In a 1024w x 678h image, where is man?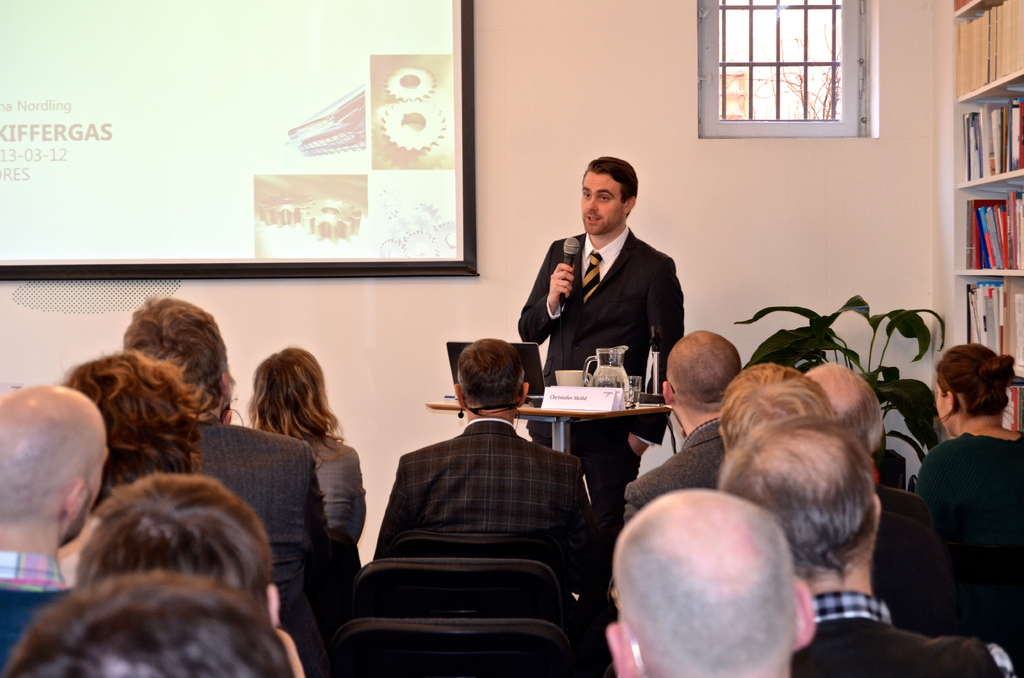
[x1=375, y1=334, x2=601, y2=563].
